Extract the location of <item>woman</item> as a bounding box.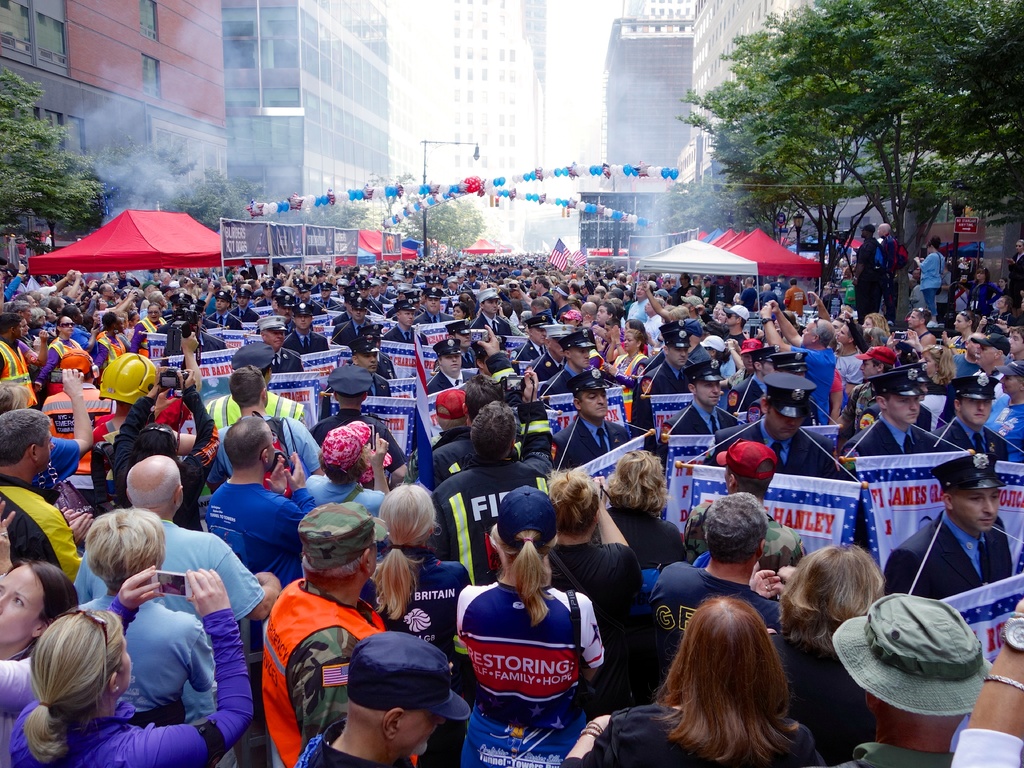
bbox=[362, 480, 468, 655].
